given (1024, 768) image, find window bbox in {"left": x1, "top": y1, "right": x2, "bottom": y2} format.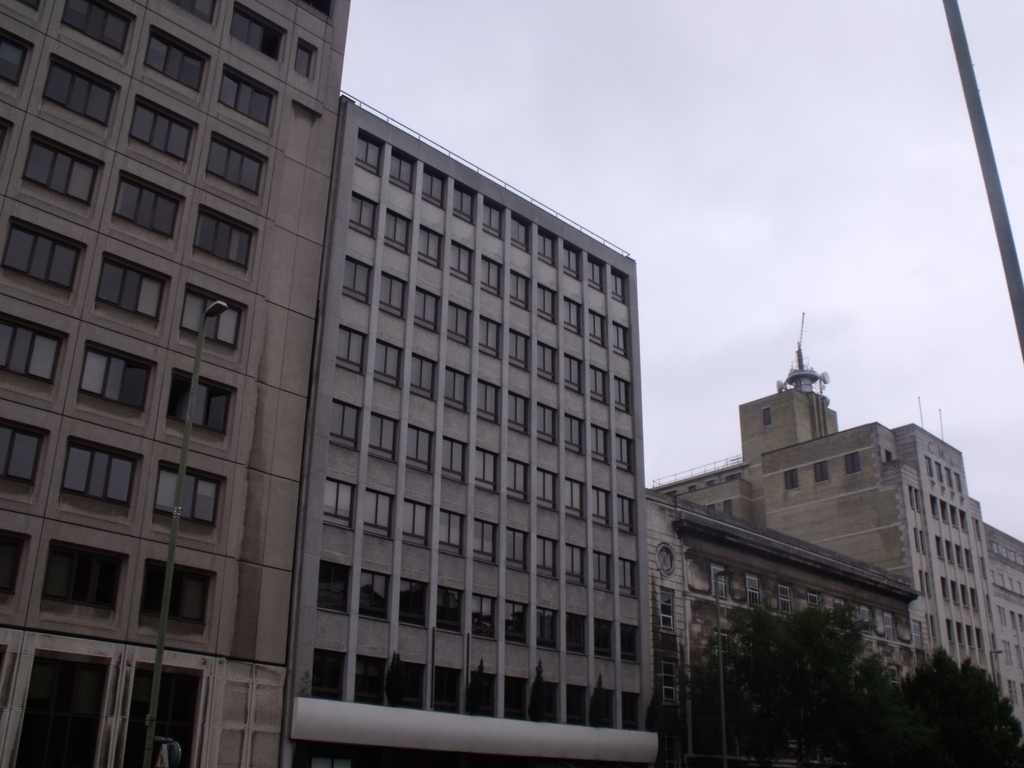
{"left": 382, "top": 208, "right": 410, "bottom": 253}.
